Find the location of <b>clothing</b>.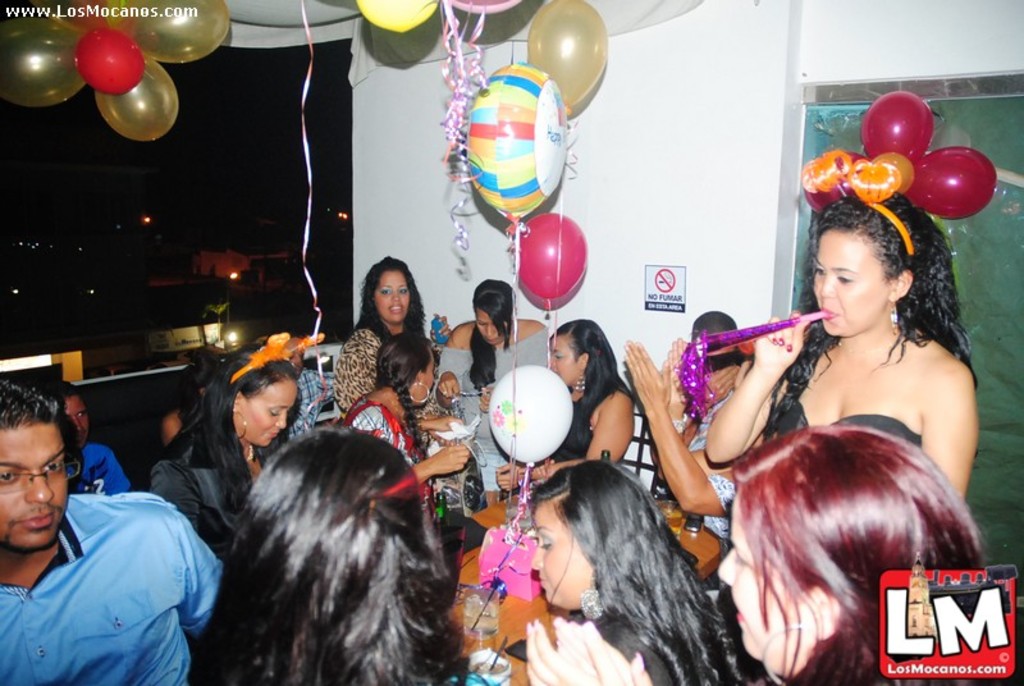
Location: [x1=672, y1=363, x2=739, y2=449].
